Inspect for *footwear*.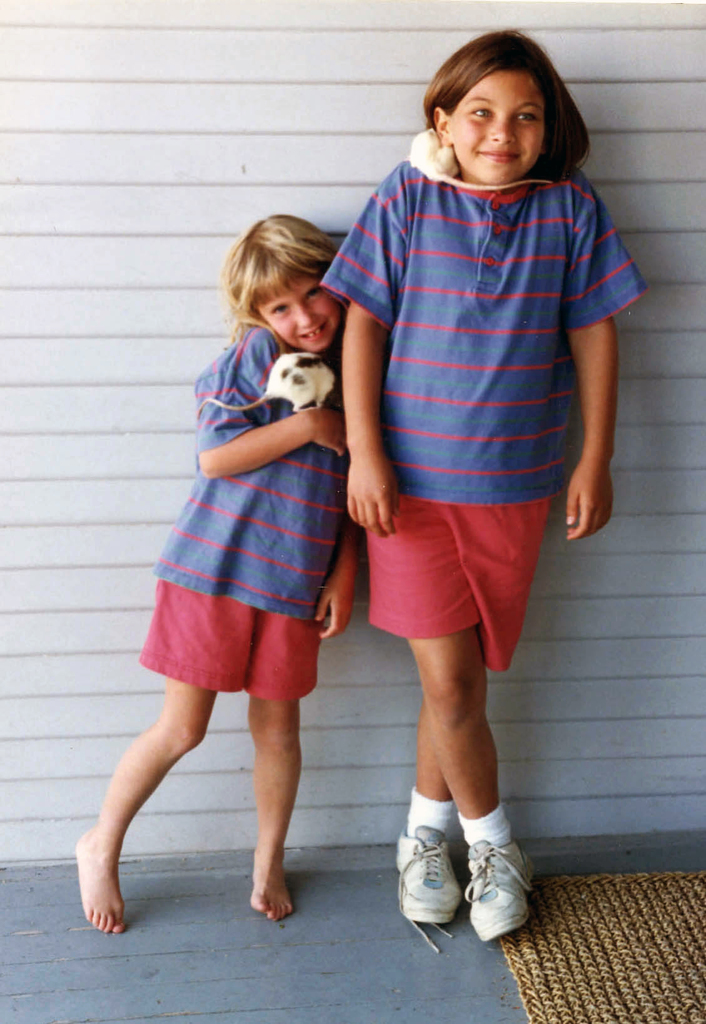
Inspection: [x1=464, y1=830, x2=529, y2=944].
